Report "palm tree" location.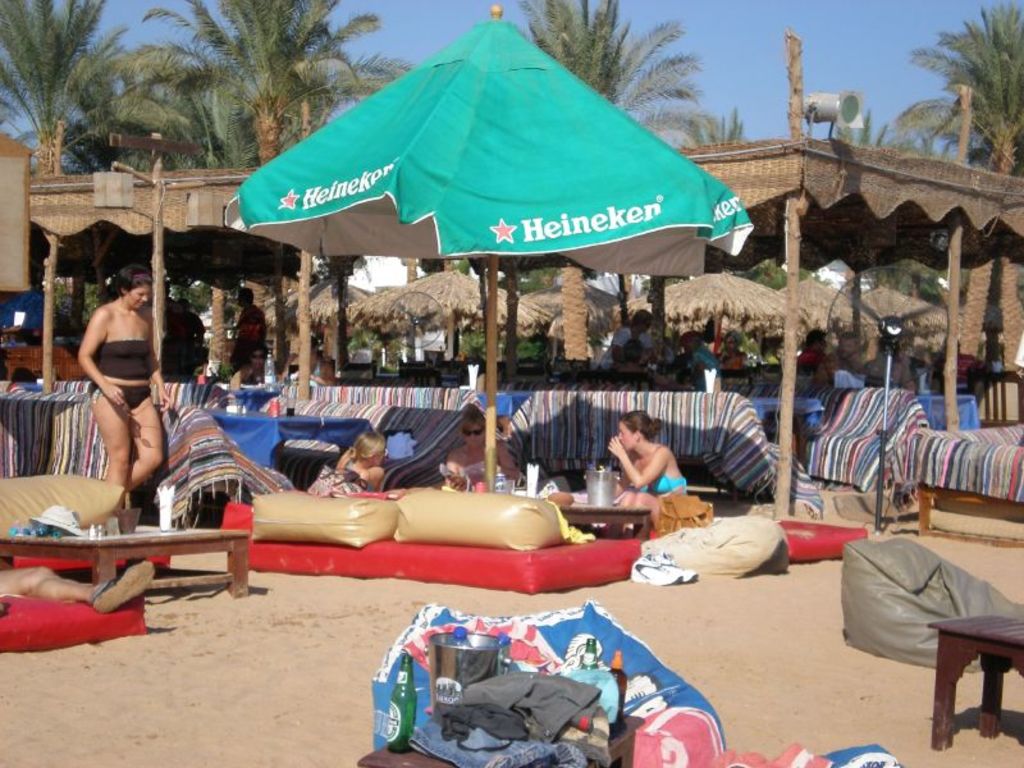
Report: bbox(938, 27, 1015, 154).
